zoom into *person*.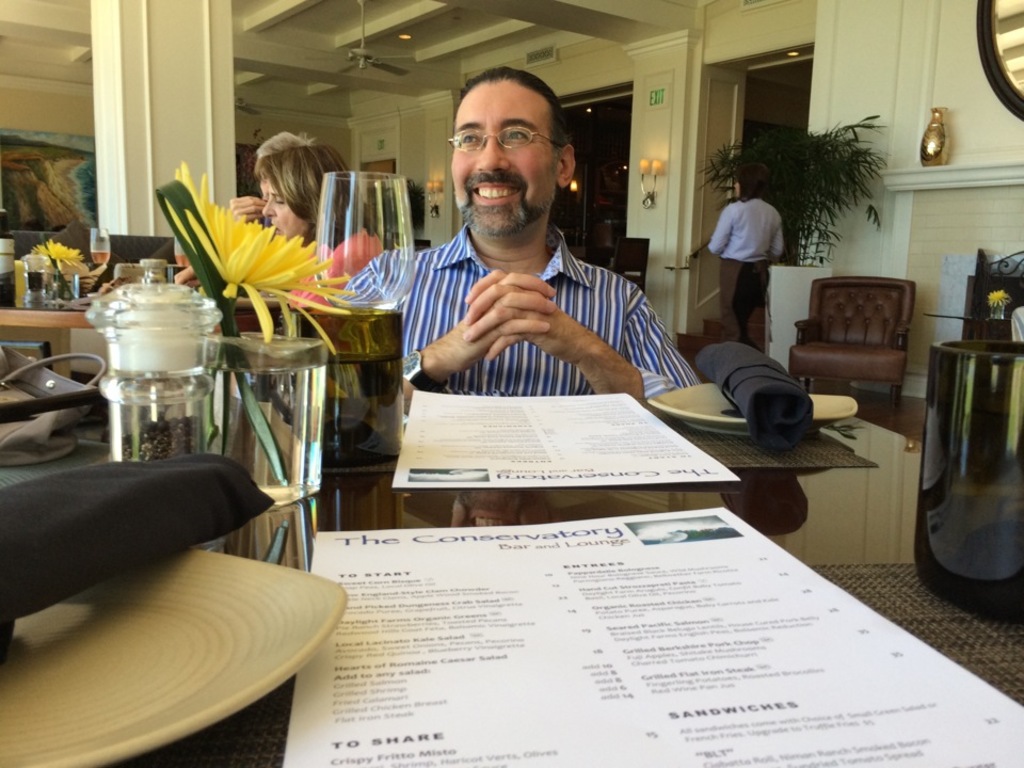
Zoom target: [x1=243, y1=145, x2=395, y2=309].
